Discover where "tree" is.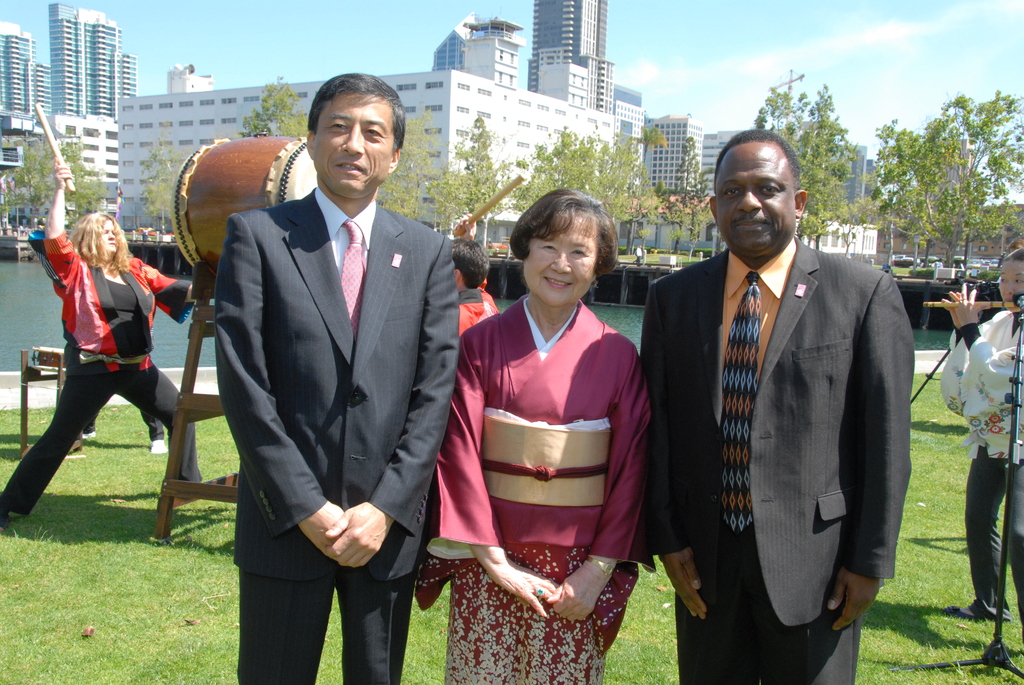
Discovered at x1=650, y1=178, x2=670, y2=248.
